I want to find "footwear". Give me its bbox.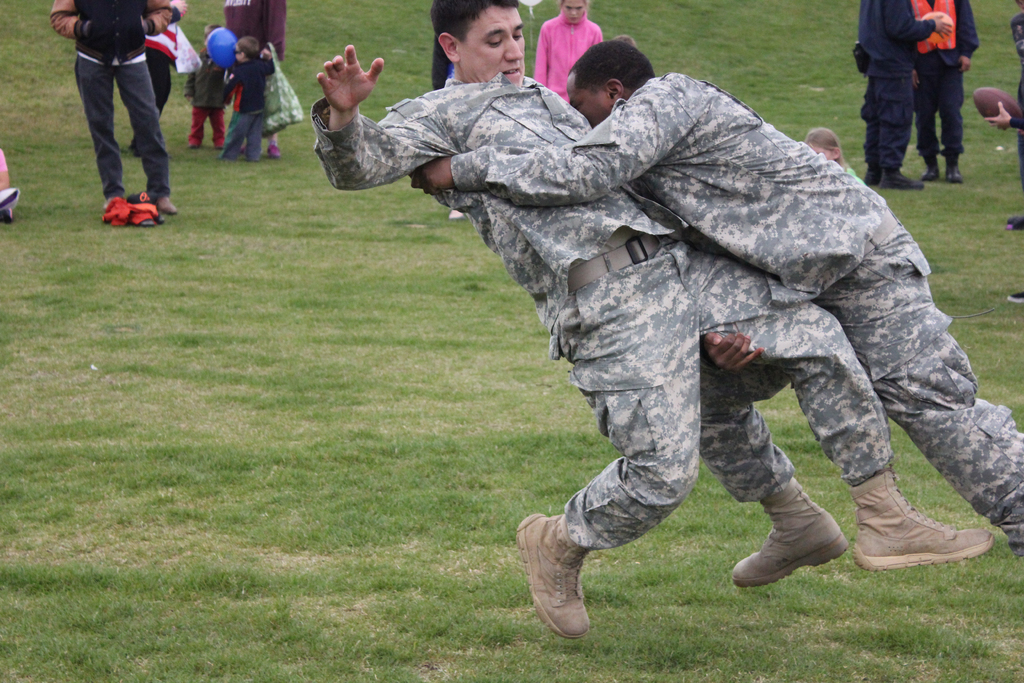
locate(0, 208, 15, 224).
